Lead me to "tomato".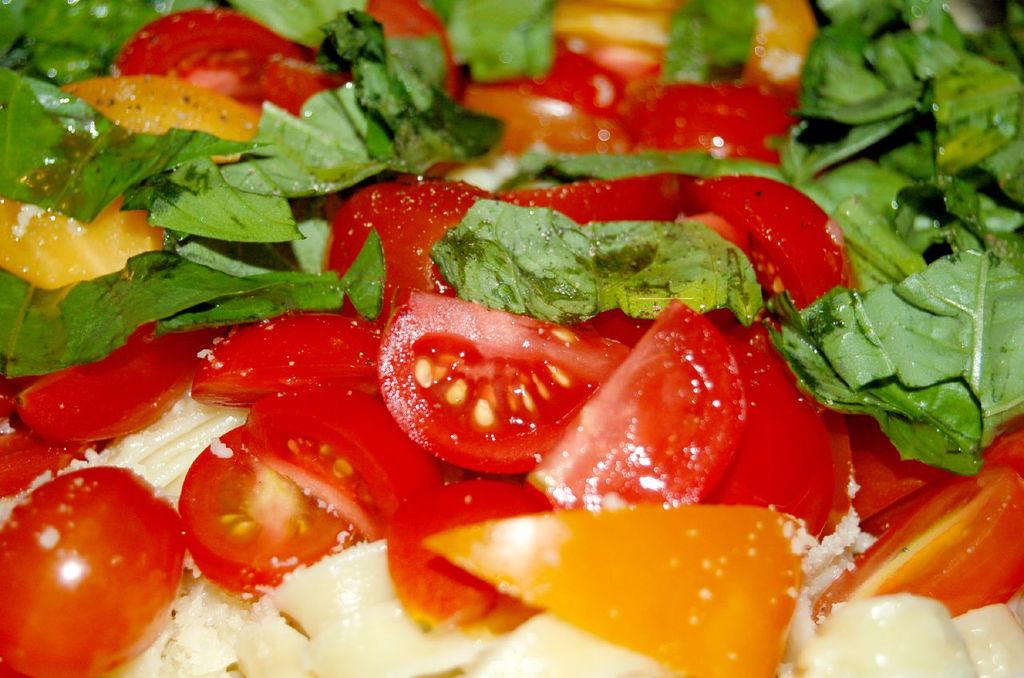
Lead to (376, 281, 631, 476).
